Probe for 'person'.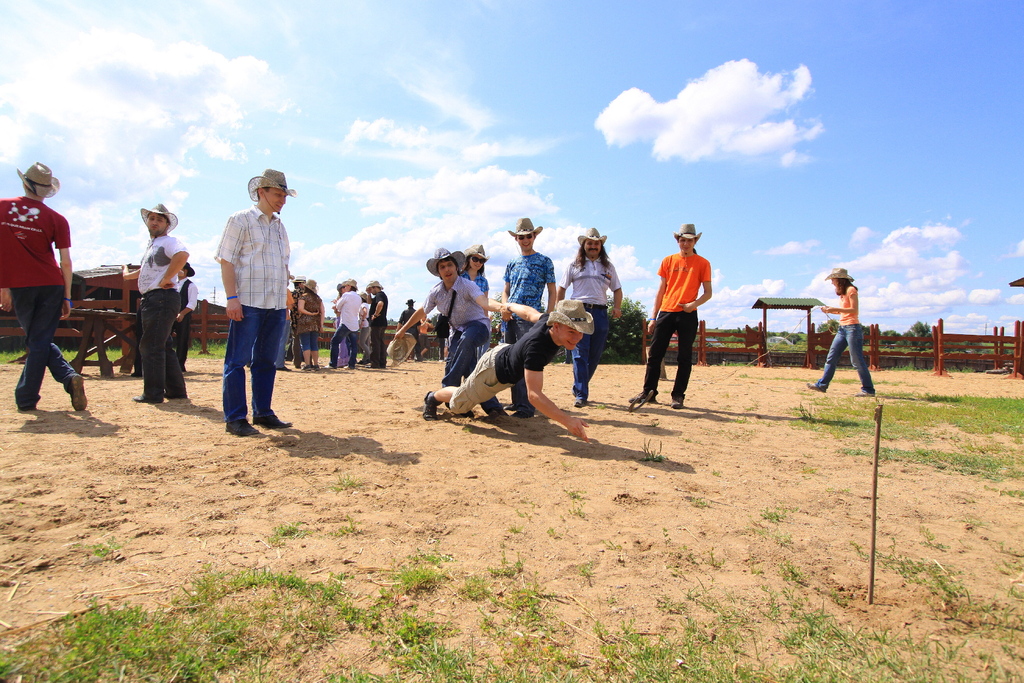
Probe result: crop(334, 286, 368, 373).
